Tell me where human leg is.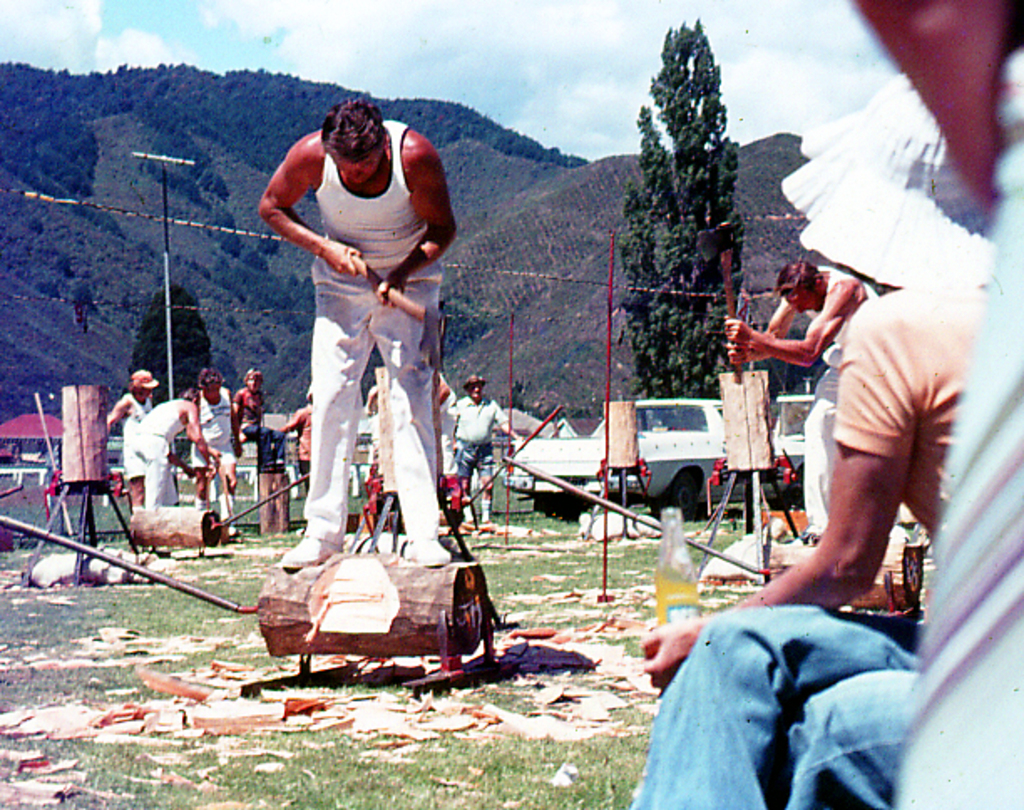
human leg is at Rect(129, 469, 147, 519).
